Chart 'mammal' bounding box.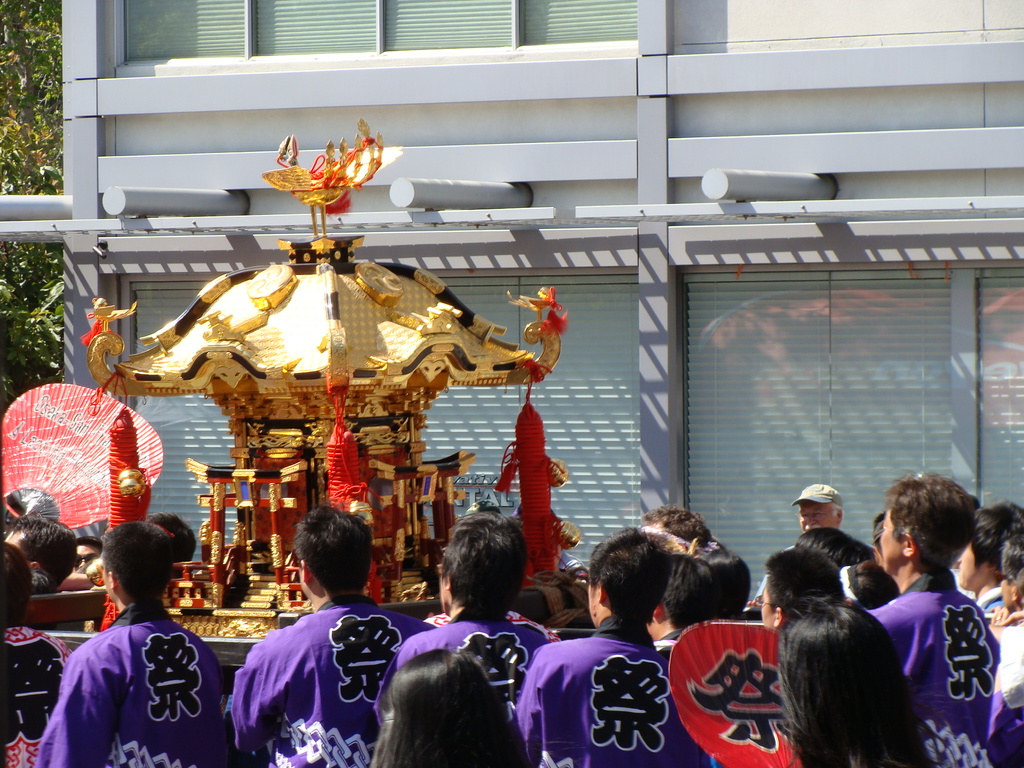
Charted: locate(0, 538, 73, 767).
